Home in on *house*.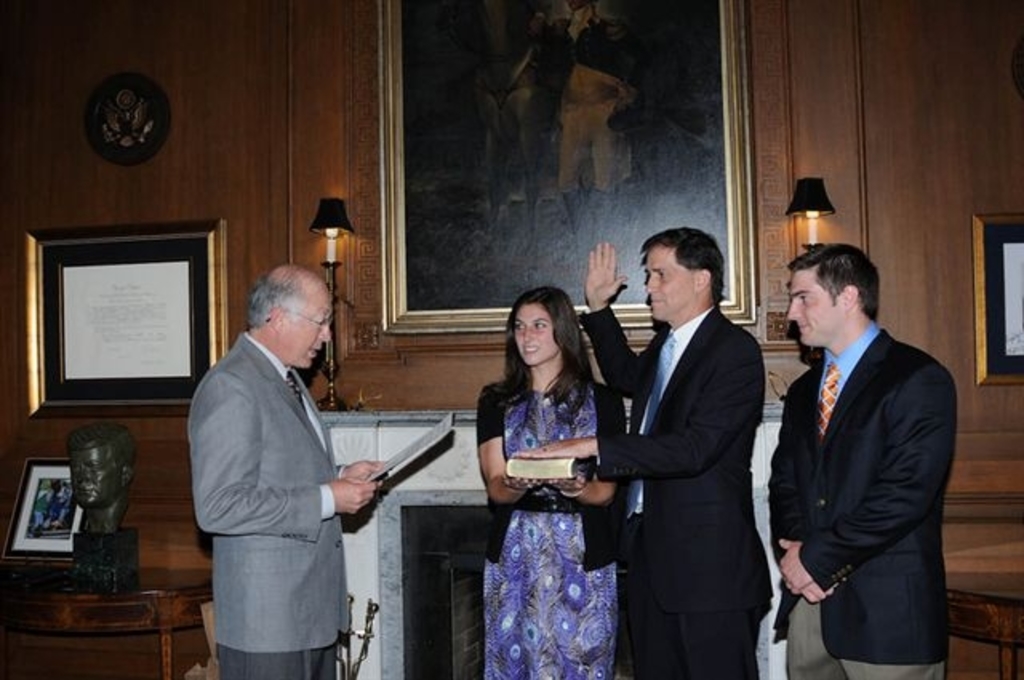
Homed in at crop(0, 0, 1022, 677).
